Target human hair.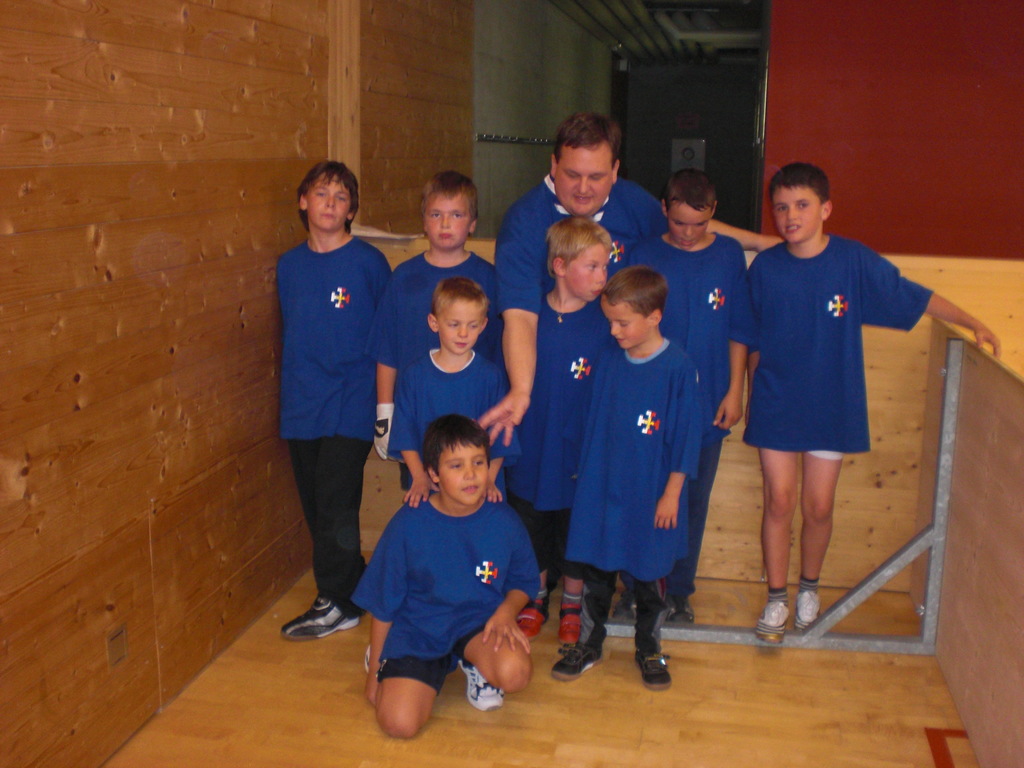
Target region: select_region(297, 161, 361, 236).
